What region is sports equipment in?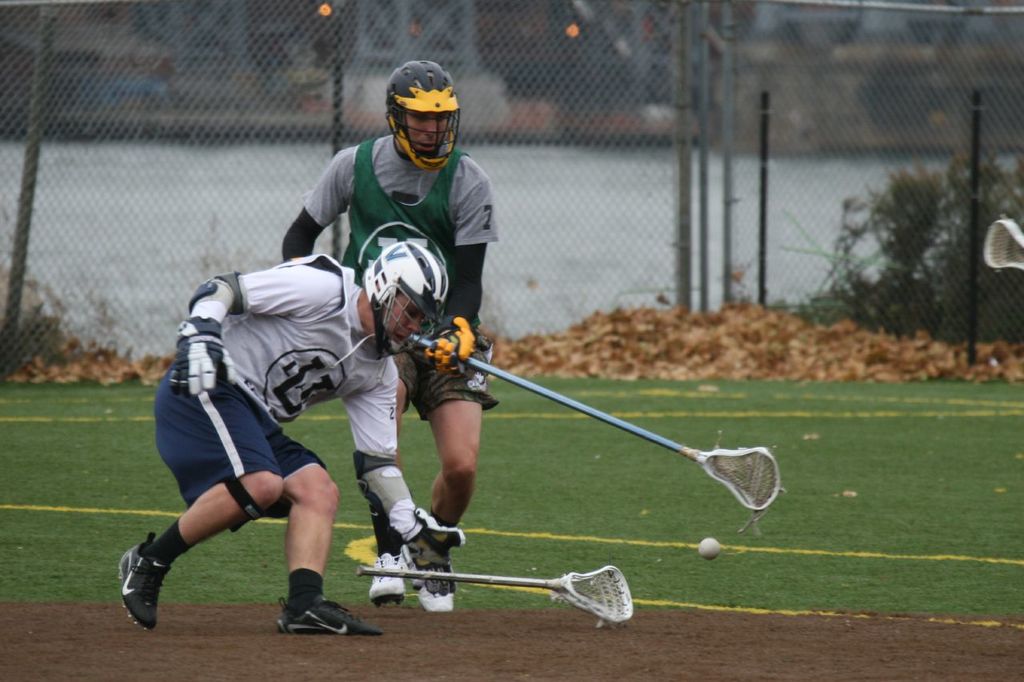
bbox=(425, 316, 491, 399).
